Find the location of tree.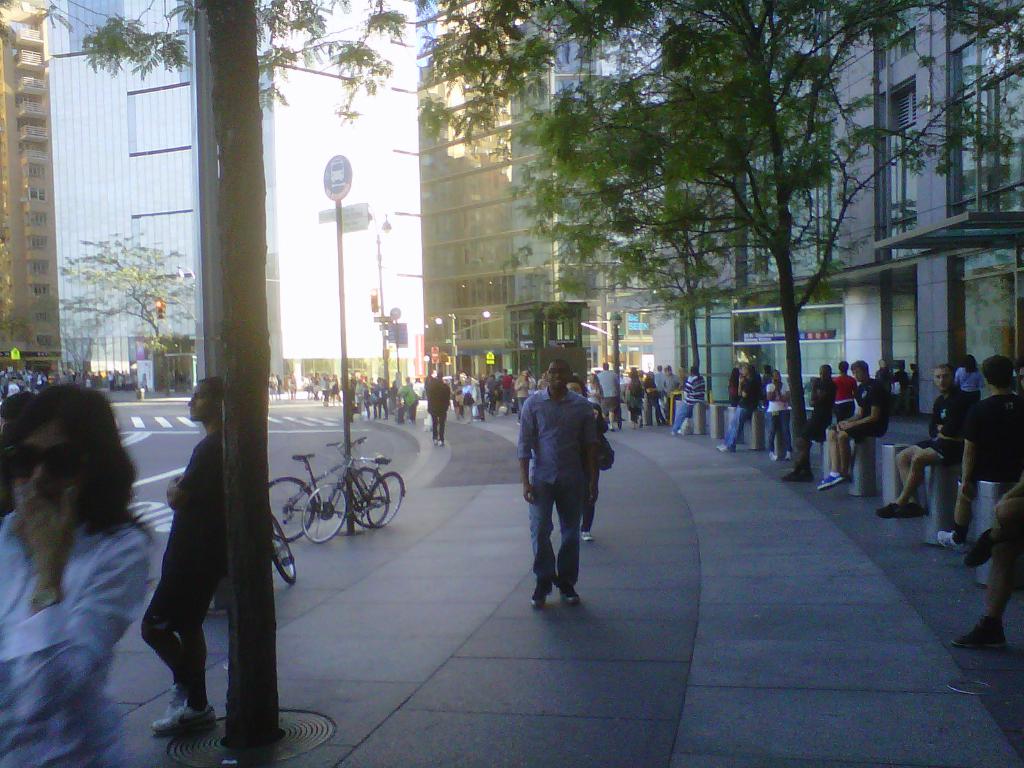
Location: select_region(116, 0, 282, 751).
